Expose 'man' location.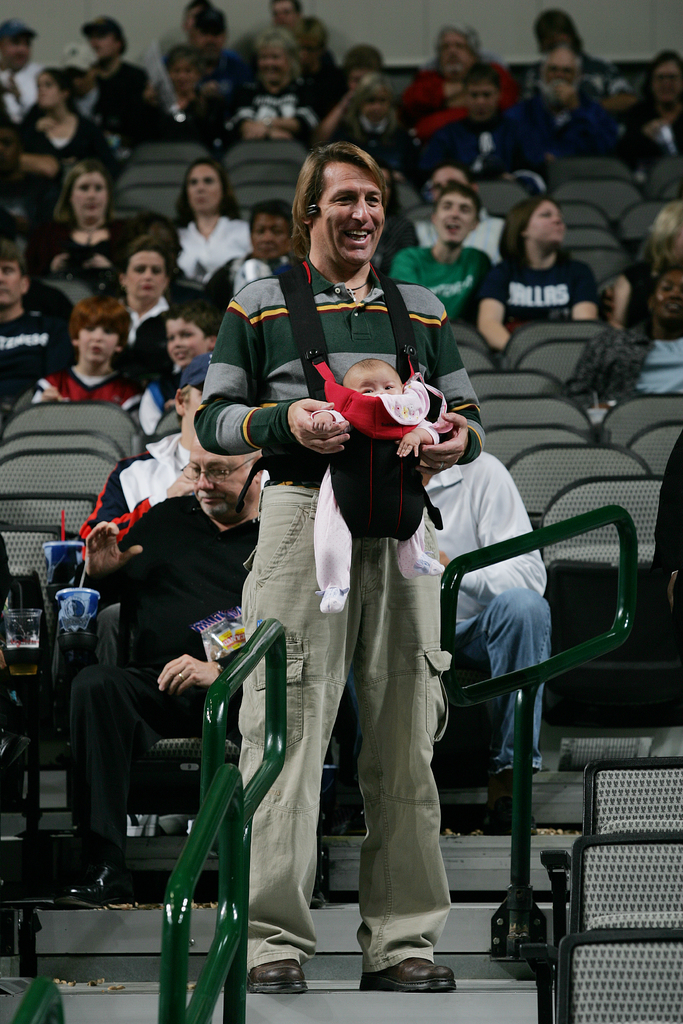
Exposed at <bbox>417, 452, 555, 811</bbox>.
